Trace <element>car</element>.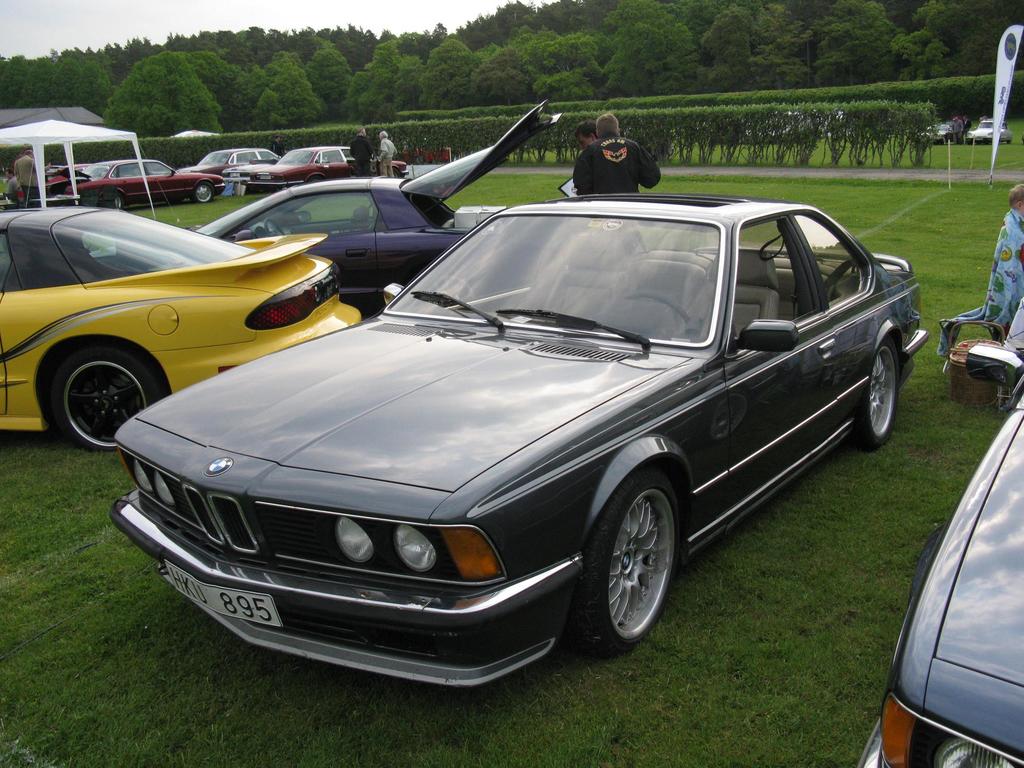
Traced to [left=860, top=306, right=1023, bottom=767].
